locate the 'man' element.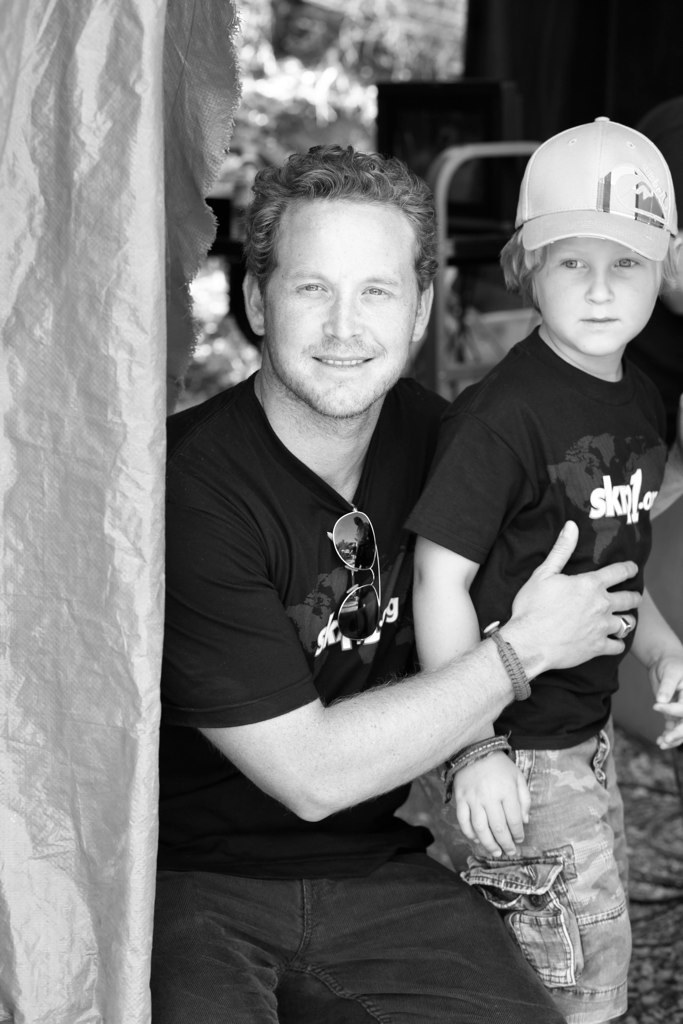
Element bbox: pyautogui.locateOnScreen(143, 139, 650, 1023).
